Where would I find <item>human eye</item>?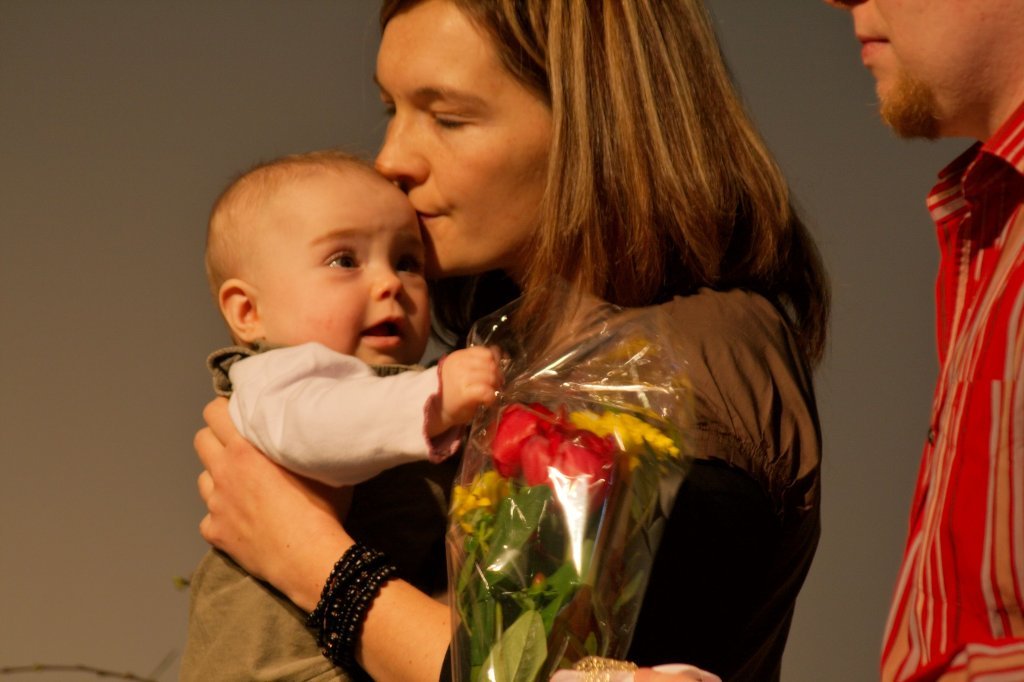
At 324, 245, 366, 276.
